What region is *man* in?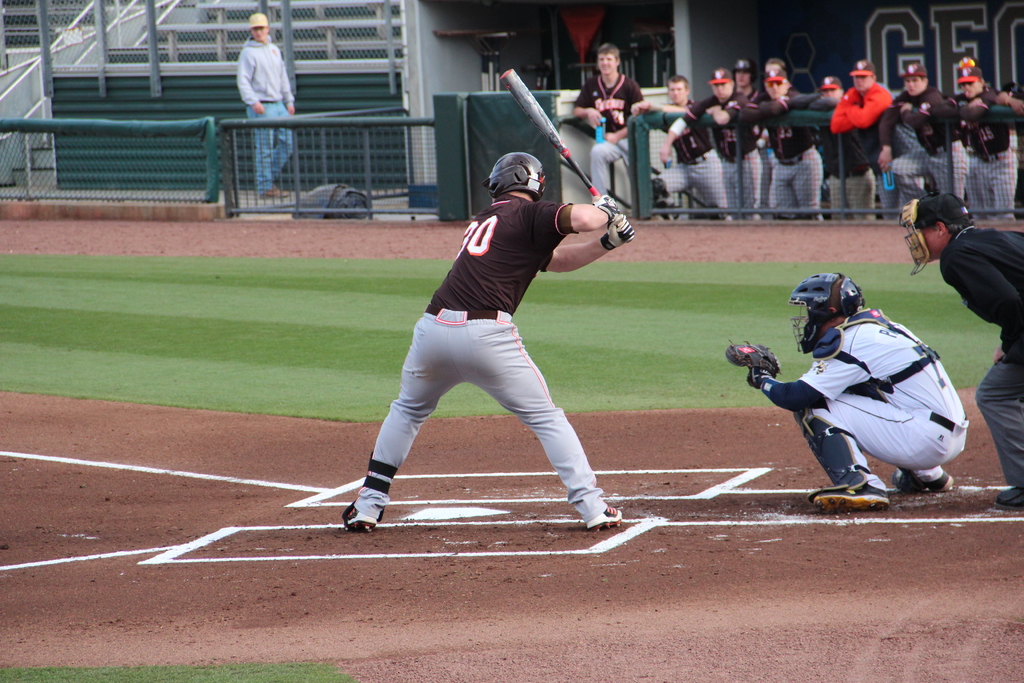
<region>234, 11, 299, 201</region>.
